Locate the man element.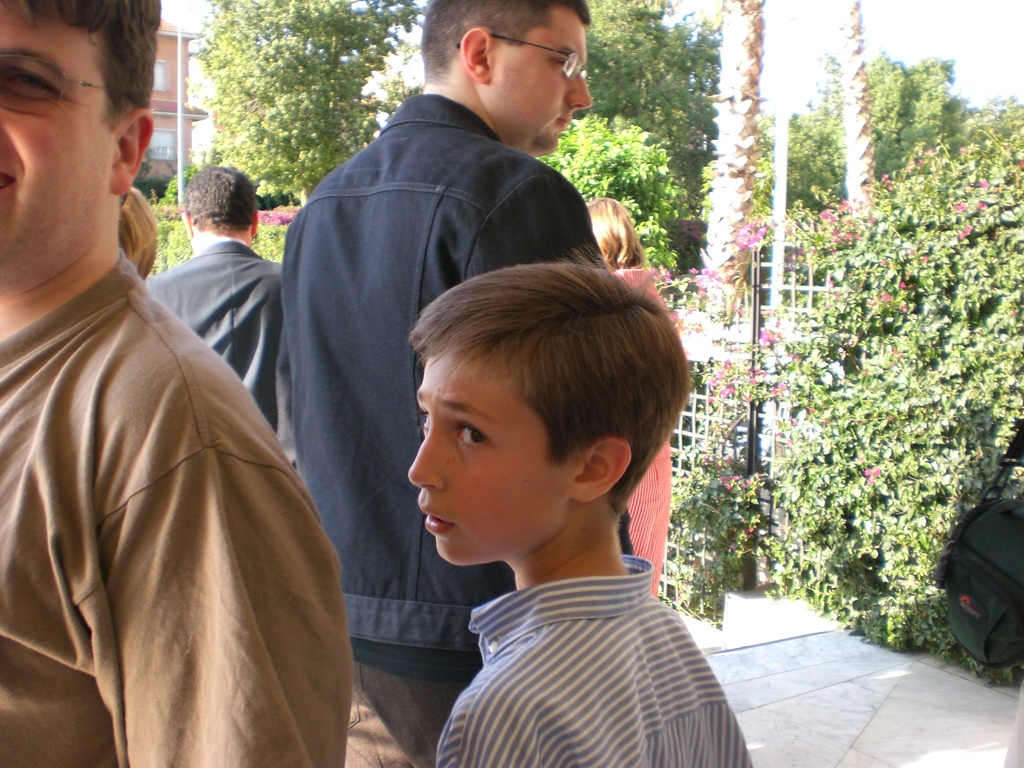
Element bbox: rect(274, 0, 607, 767).
